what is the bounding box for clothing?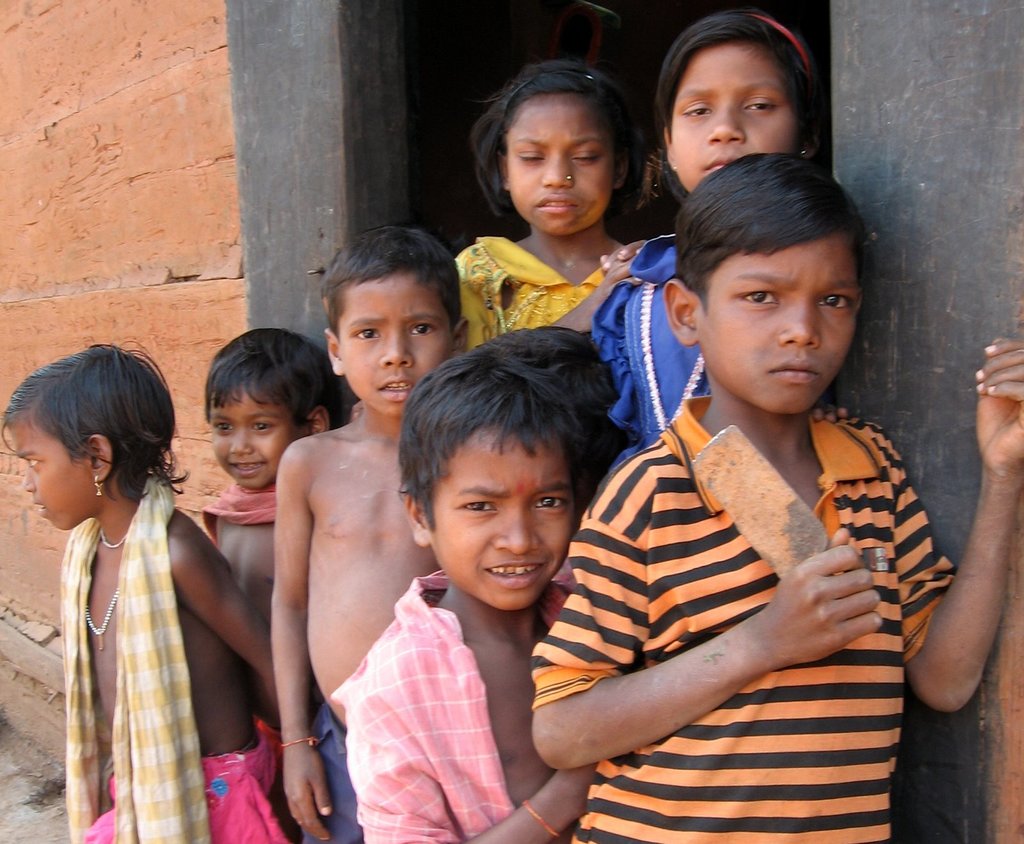
{"x1": 301, "y1": 701, "x2": 364, "y2": 843}.
